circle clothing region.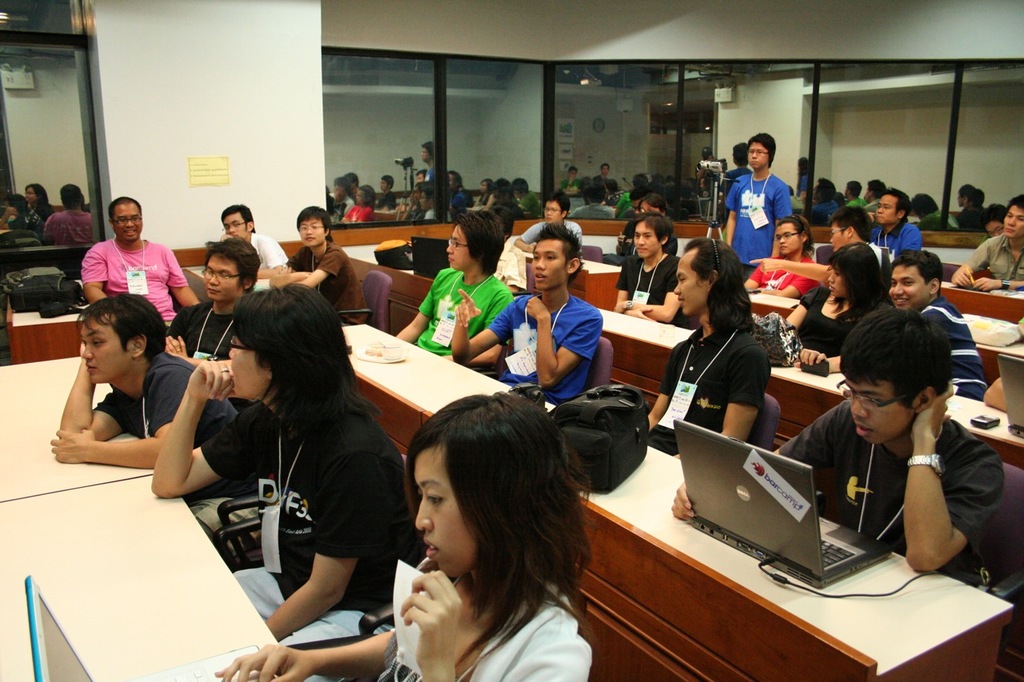
Region: bbox=[78, 235, 183, 323].
